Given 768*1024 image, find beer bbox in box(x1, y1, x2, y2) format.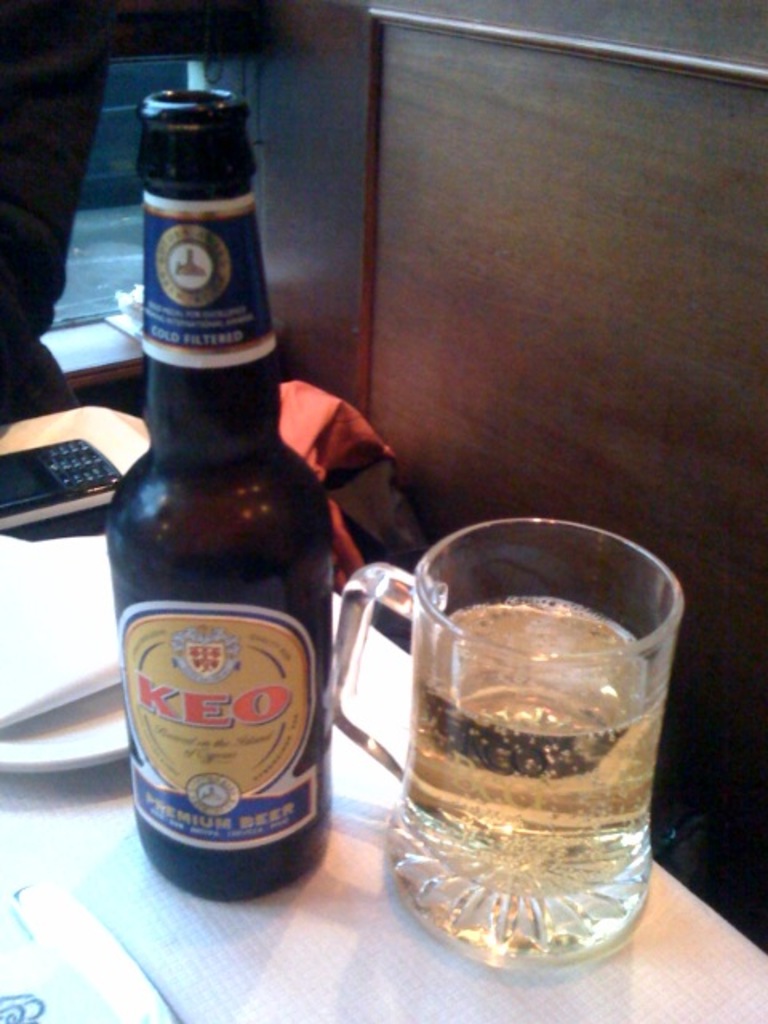
box(394, 600, 656, 965).
